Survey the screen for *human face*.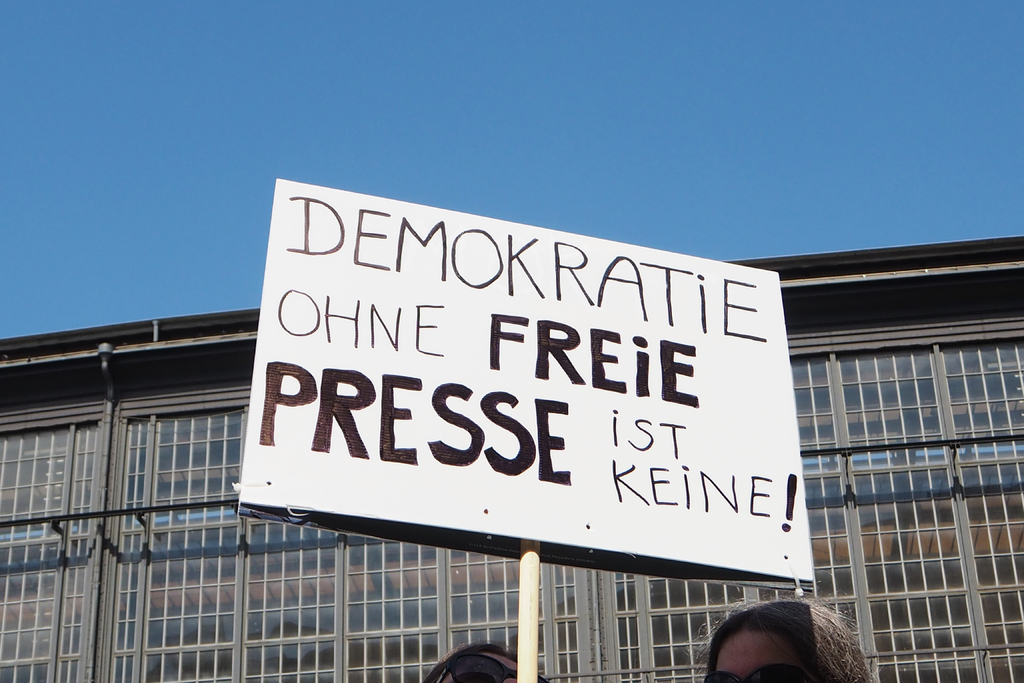
Survey found: bbox=(707, 627, 821, 682).
